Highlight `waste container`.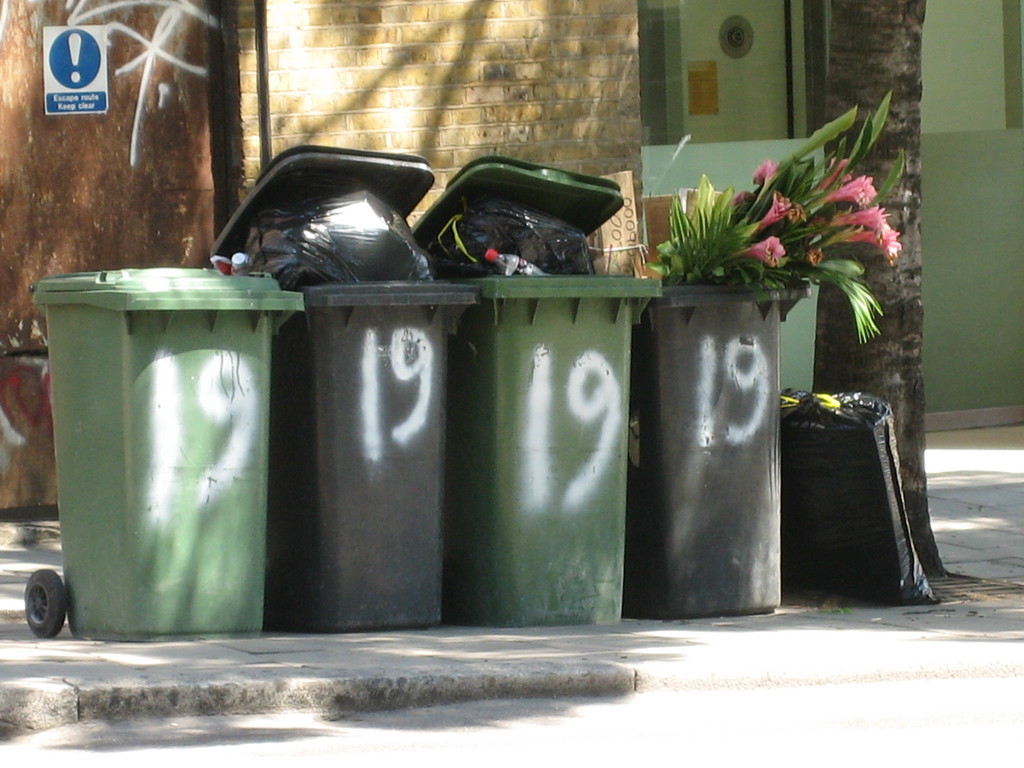
Highlighted region: 409,161,671,622.
